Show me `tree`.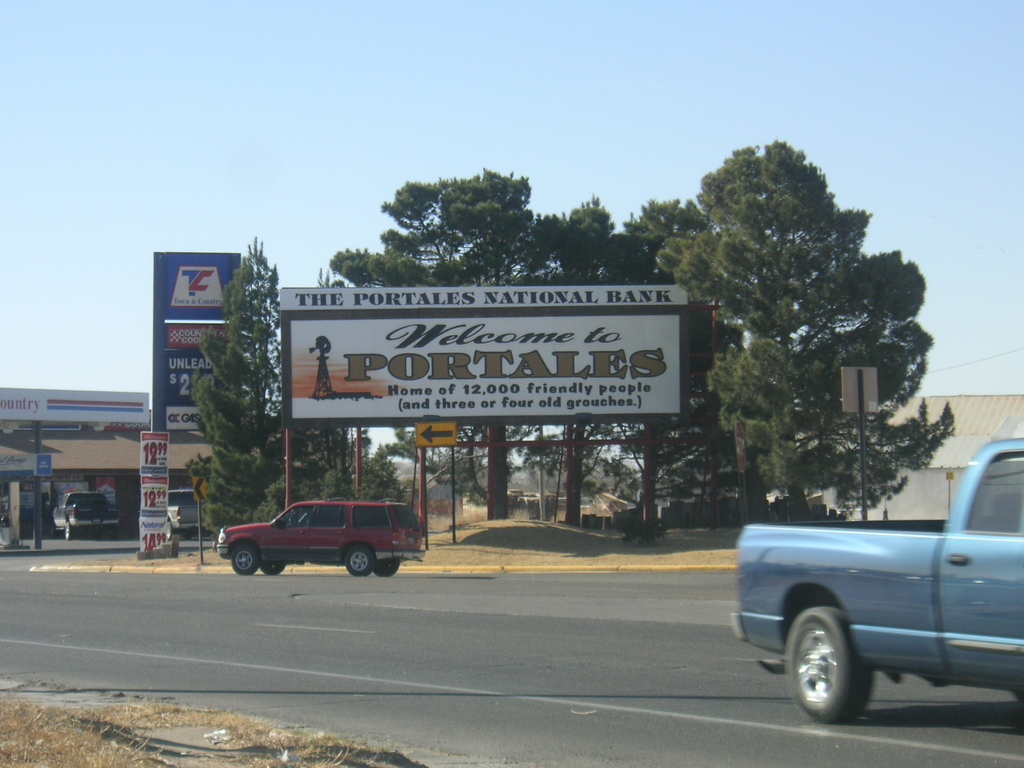
`tree` is here: 659 131 966 529.
